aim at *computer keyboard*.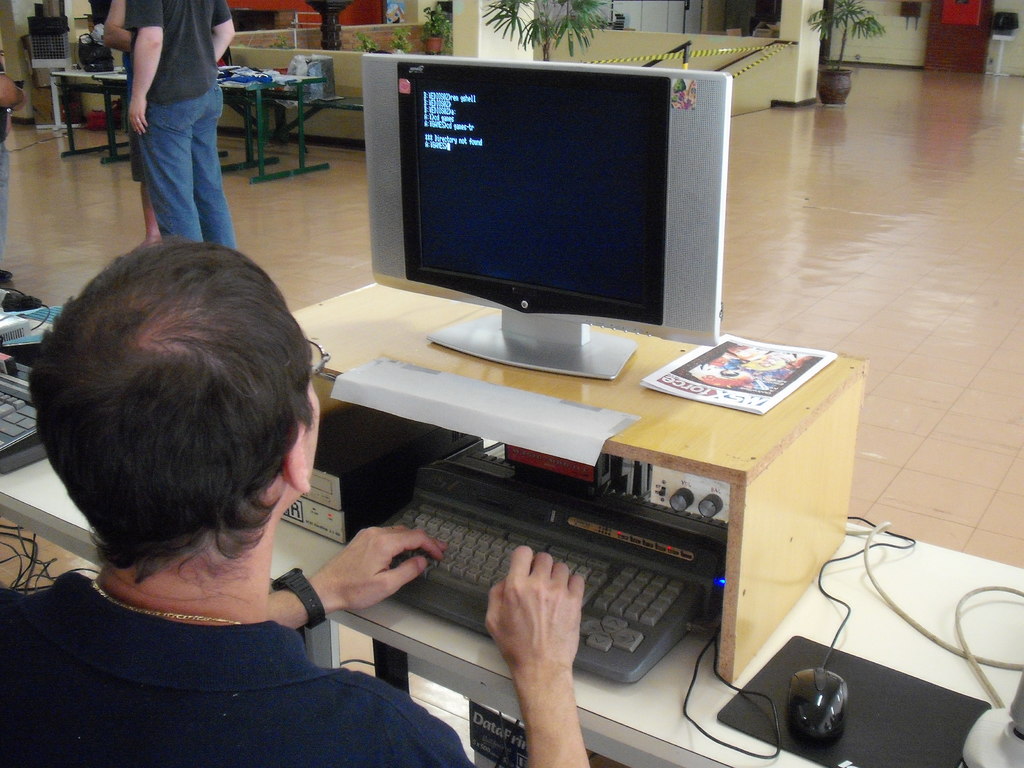
Aimed at crop(0, 369, 45, 474).
